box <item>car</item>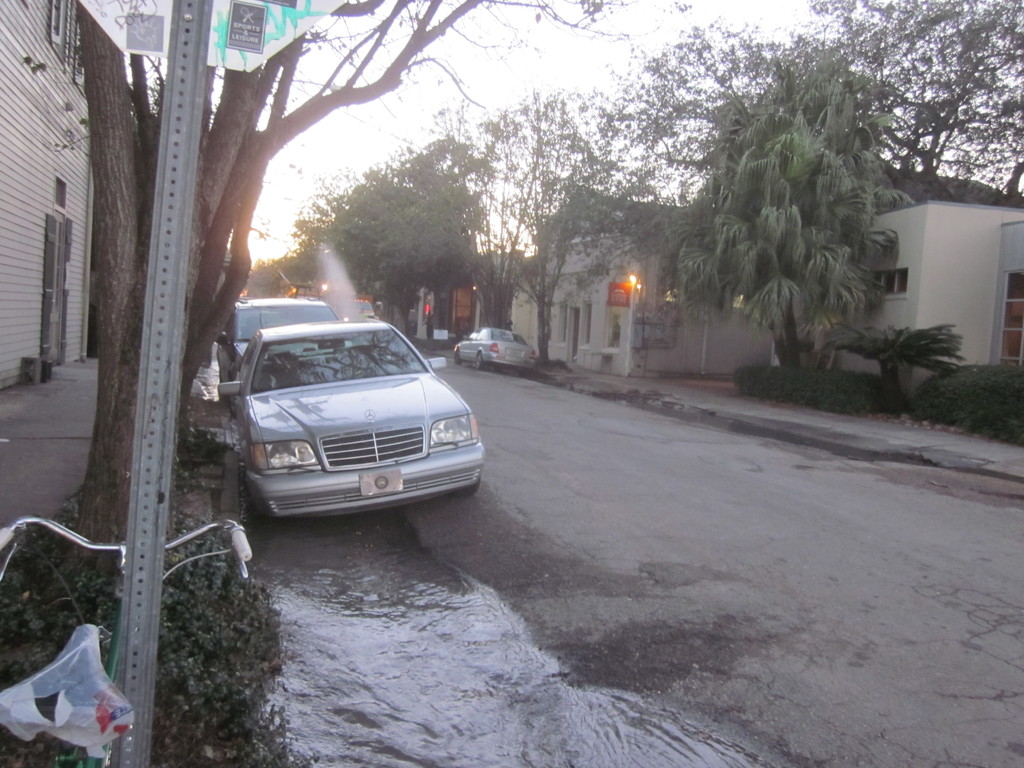
[334,296,385,320]
